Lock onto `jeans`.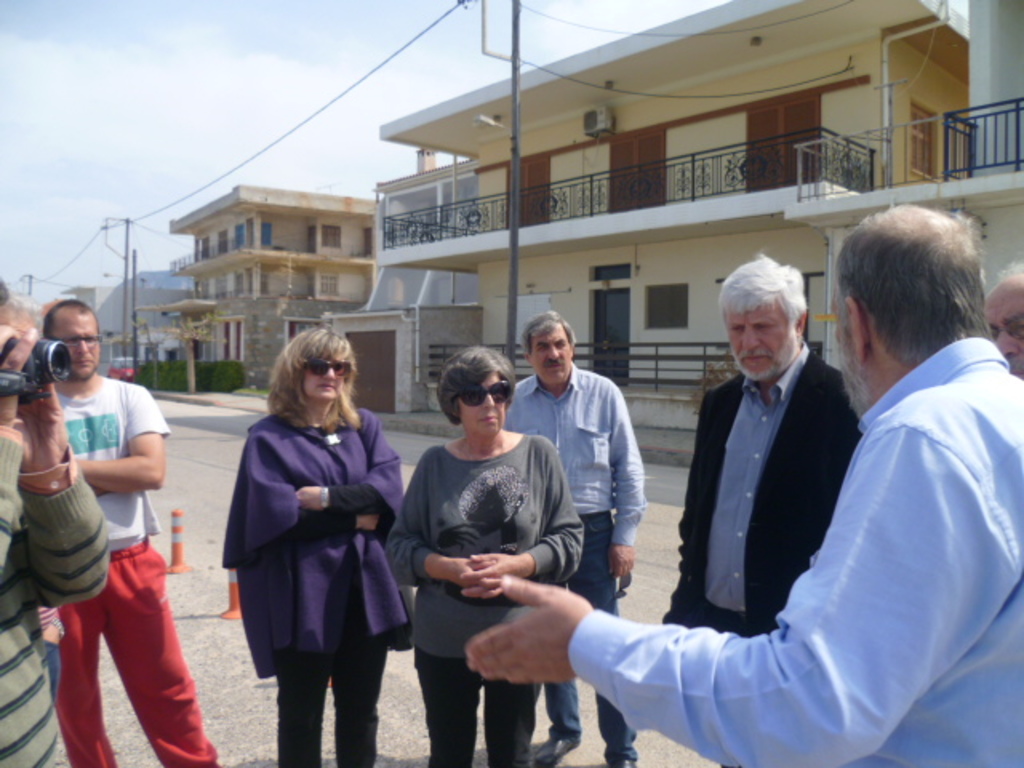
Locked: (413,646,541,766).
